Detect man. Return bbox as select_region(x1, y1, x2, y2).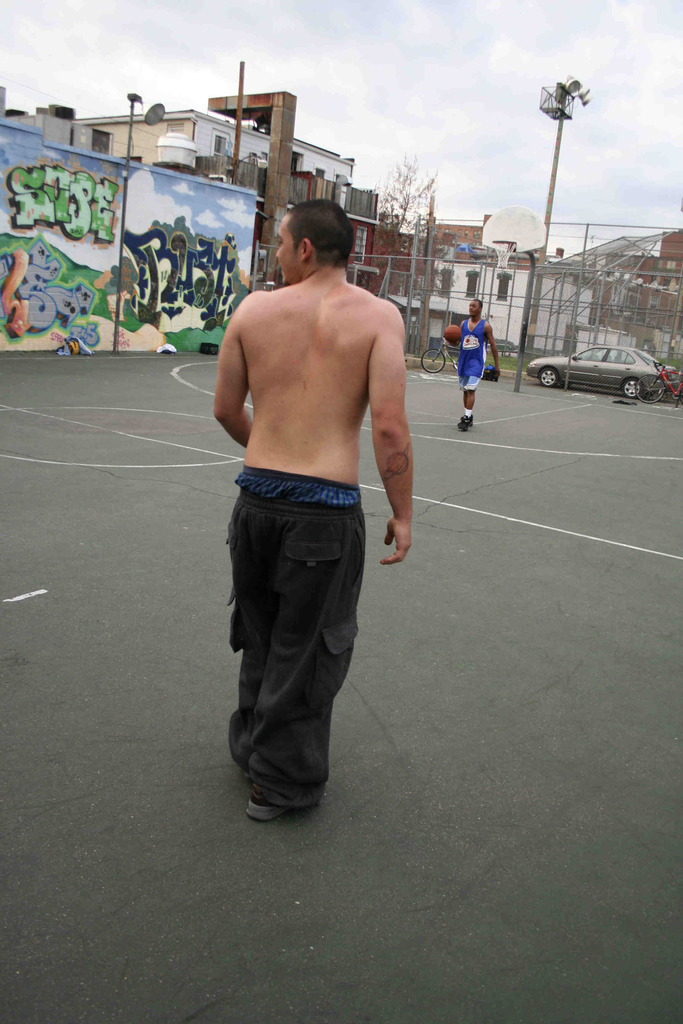
select_region(445, 297, 502, 431).
